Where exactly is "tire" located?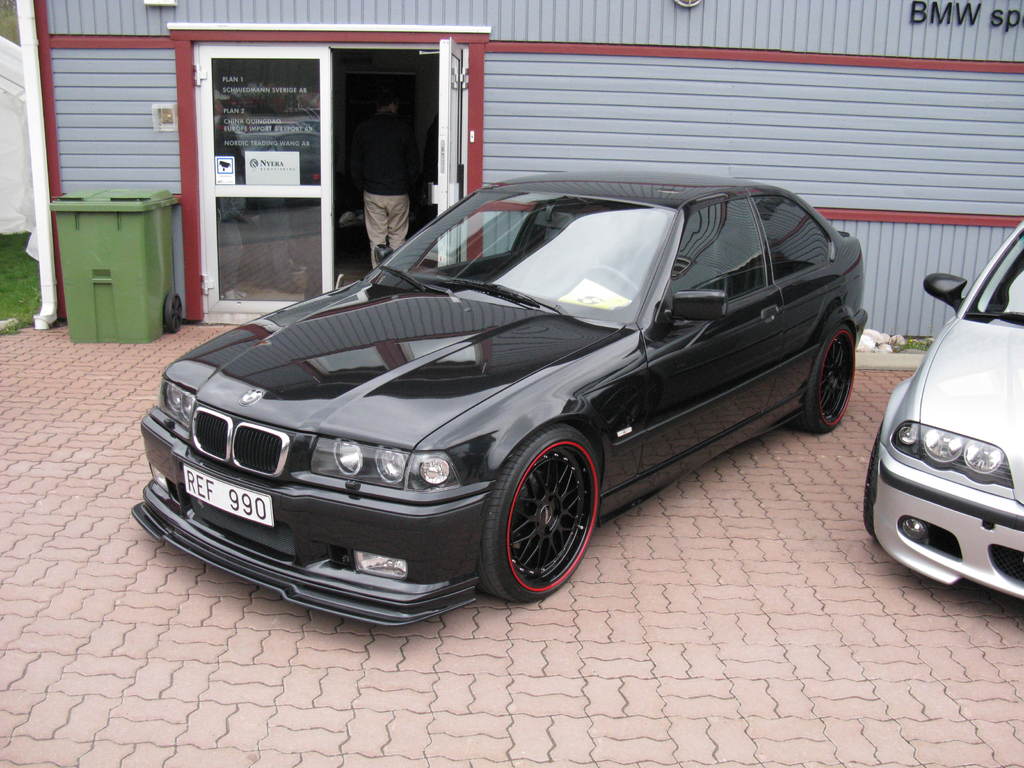
Its bounding box is <region>795, 321, 854, 433</region>.
